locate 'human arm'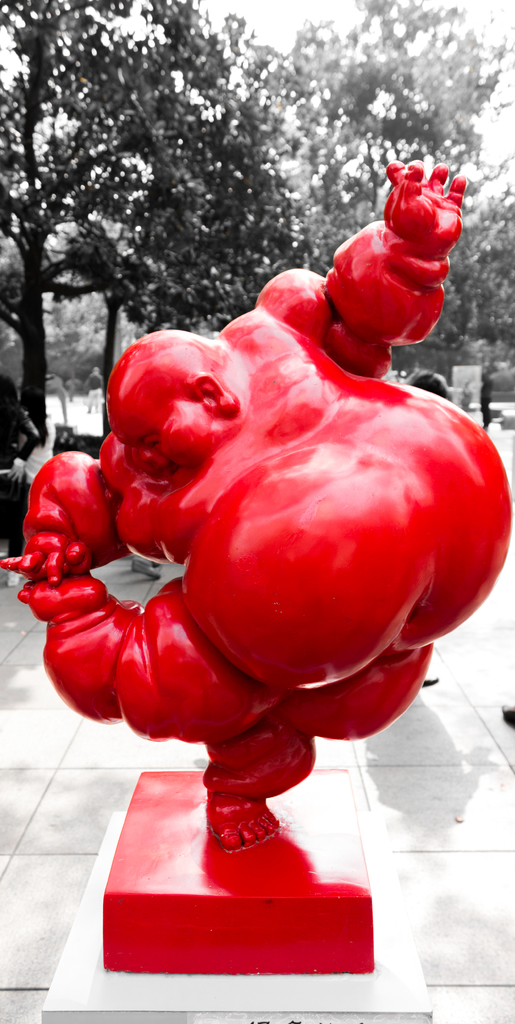
select_region(0, 444, 196, 598)
